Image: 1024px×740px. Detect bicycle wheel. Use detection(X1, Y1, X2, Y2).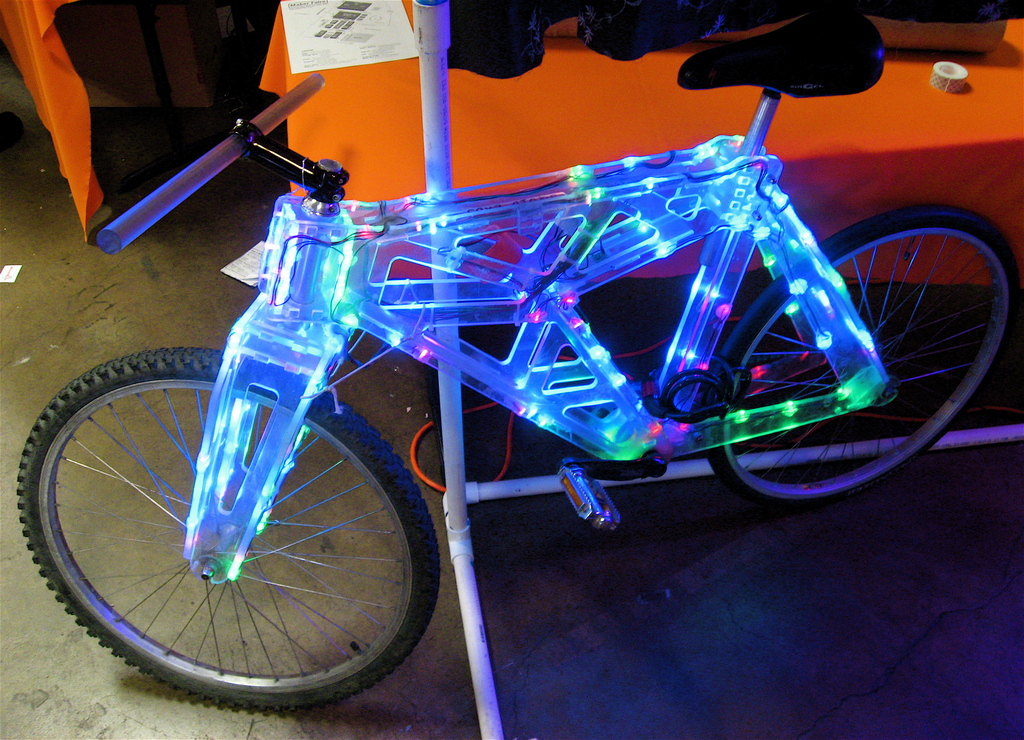
detection(17, 345, 439, 715).
